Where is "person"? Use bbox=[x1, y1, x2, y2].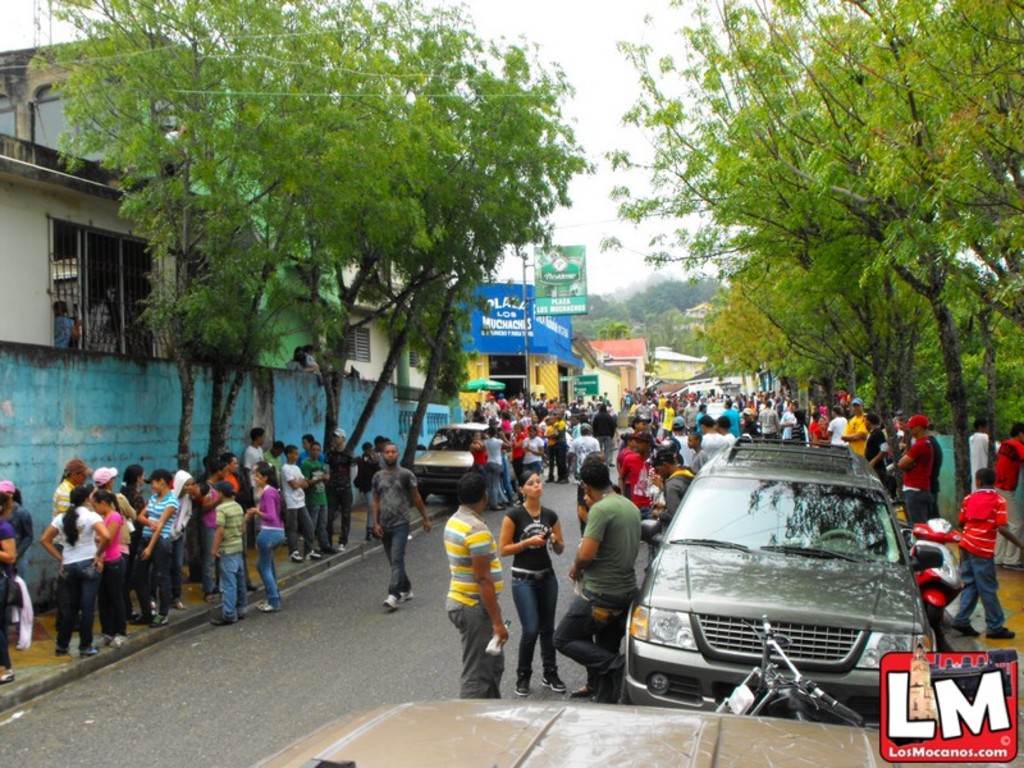
bbox=[447, 388, 614, 485].
